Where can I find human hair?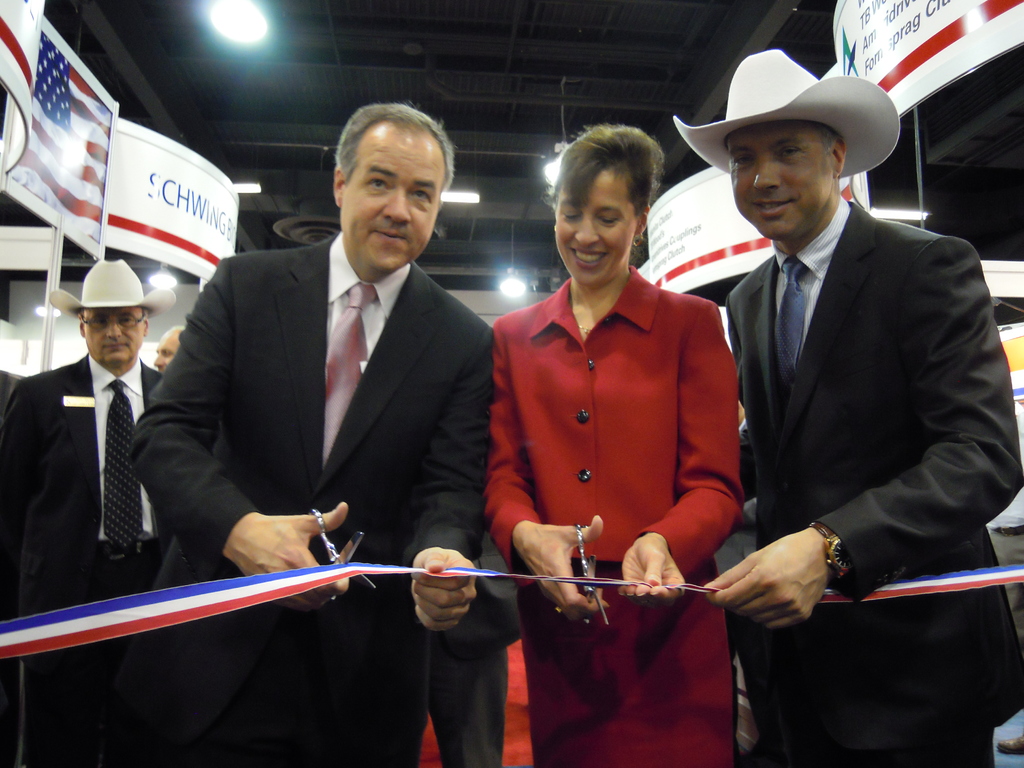
You can find it at <region>543, 118, 668, 216</region>.
